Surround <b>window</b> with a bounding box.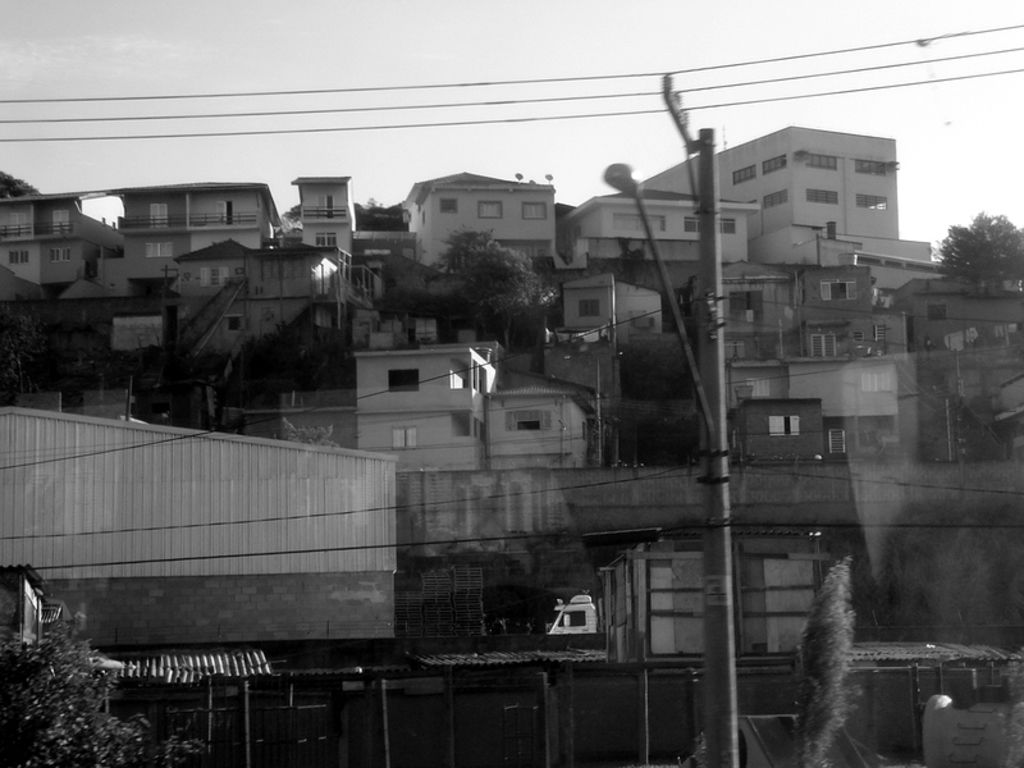
764 191 787 206.
